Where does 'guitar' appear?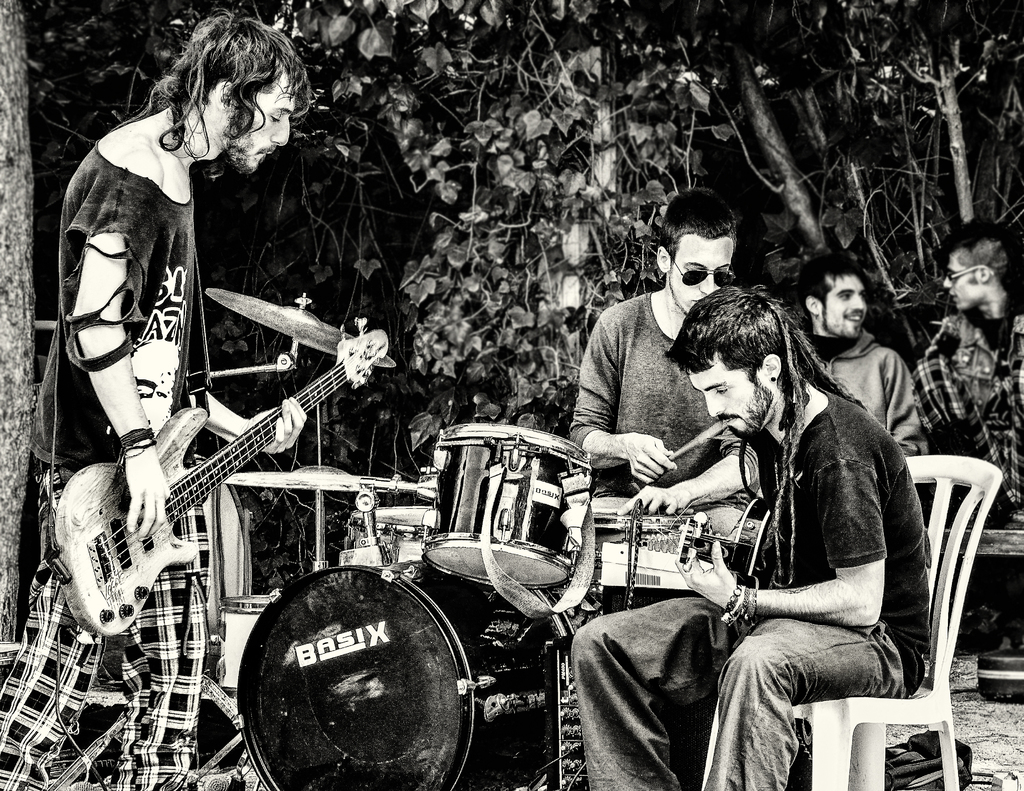
Appears at (54,296,376,660).
